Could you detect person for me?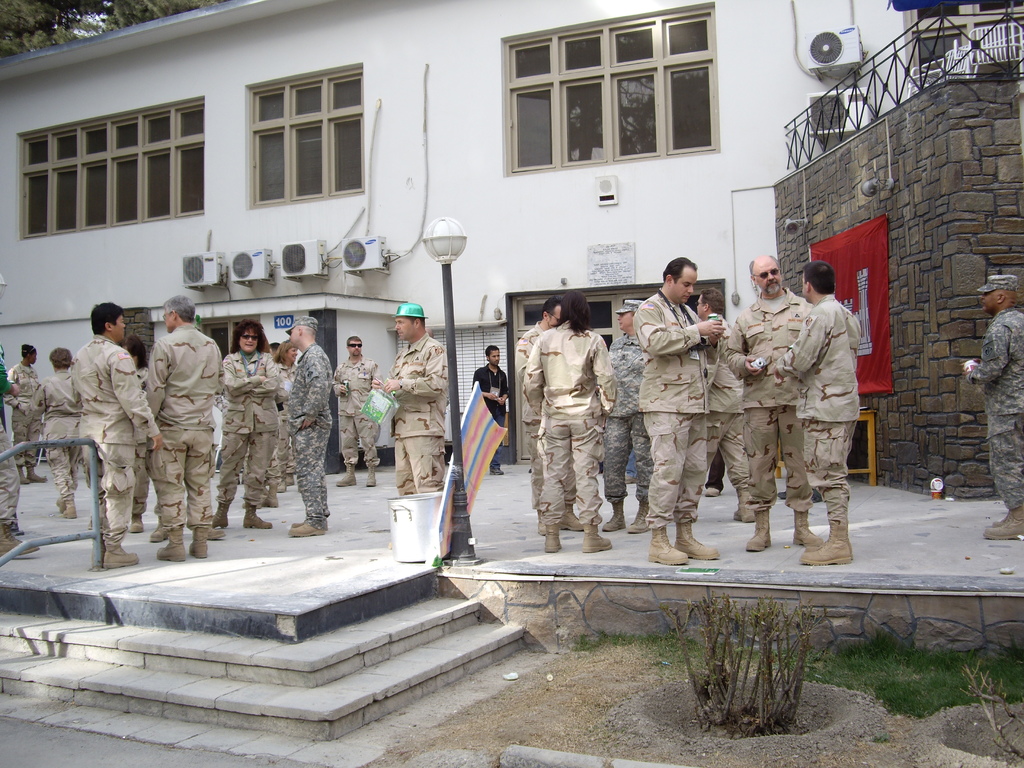
Detection result: bbox=[286, 312, 335, 539].
